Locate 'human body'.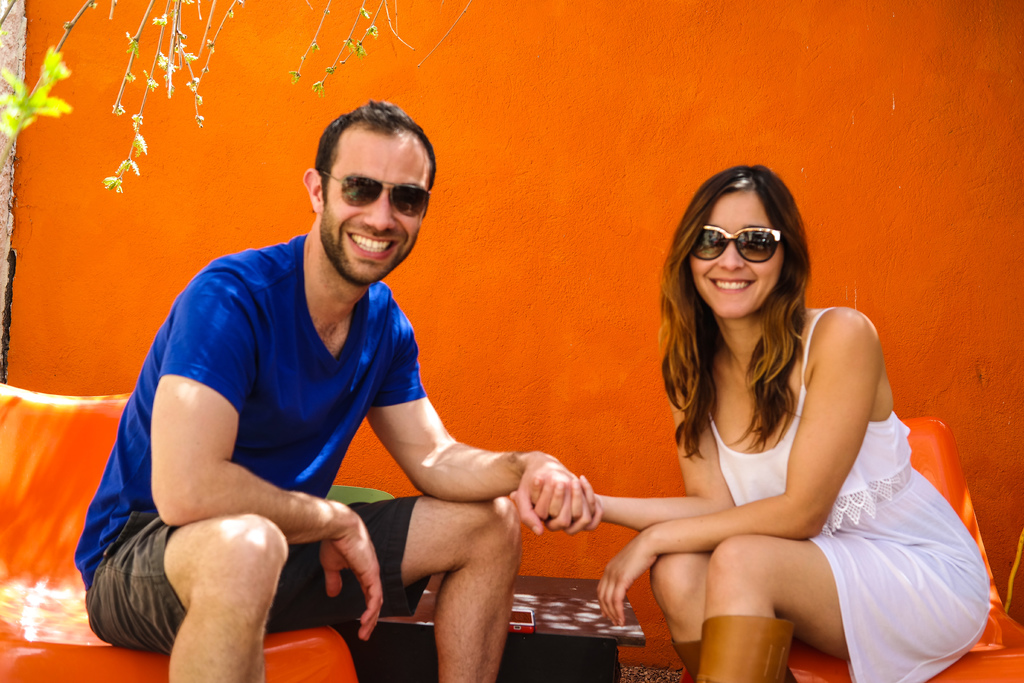
Bounding box: [x1=525, y1=161, x2=933, y2=682].
